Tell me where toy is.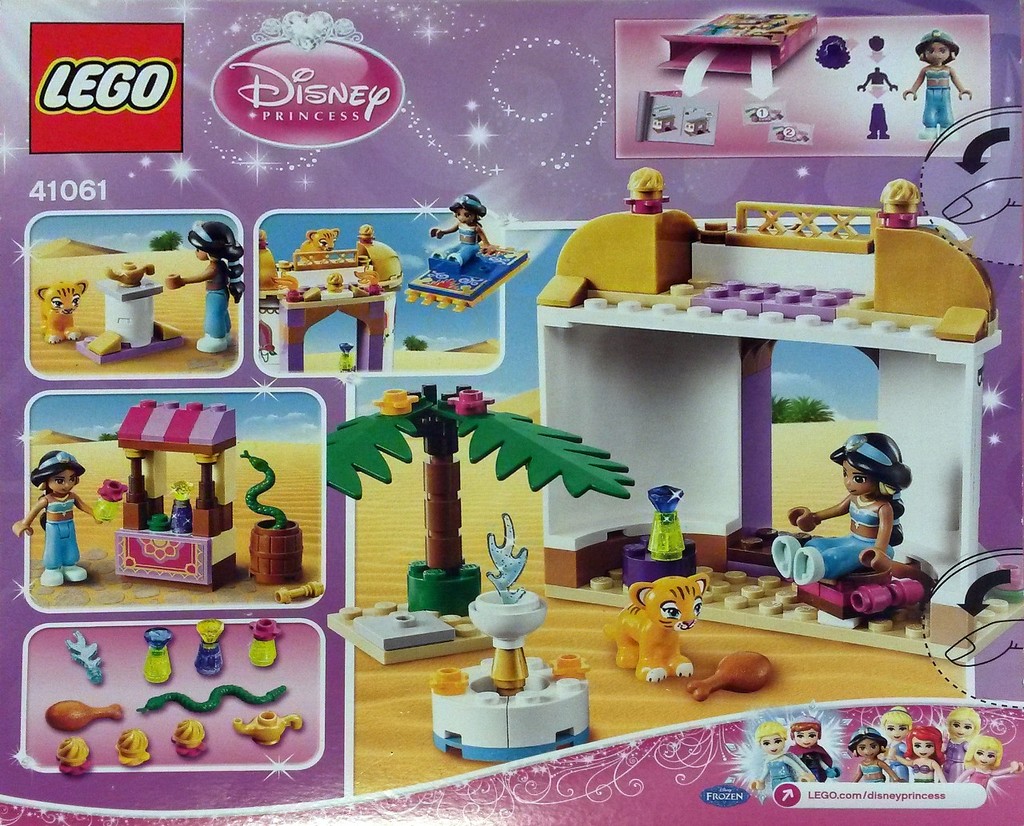
toy is at [164,220,246,355].
